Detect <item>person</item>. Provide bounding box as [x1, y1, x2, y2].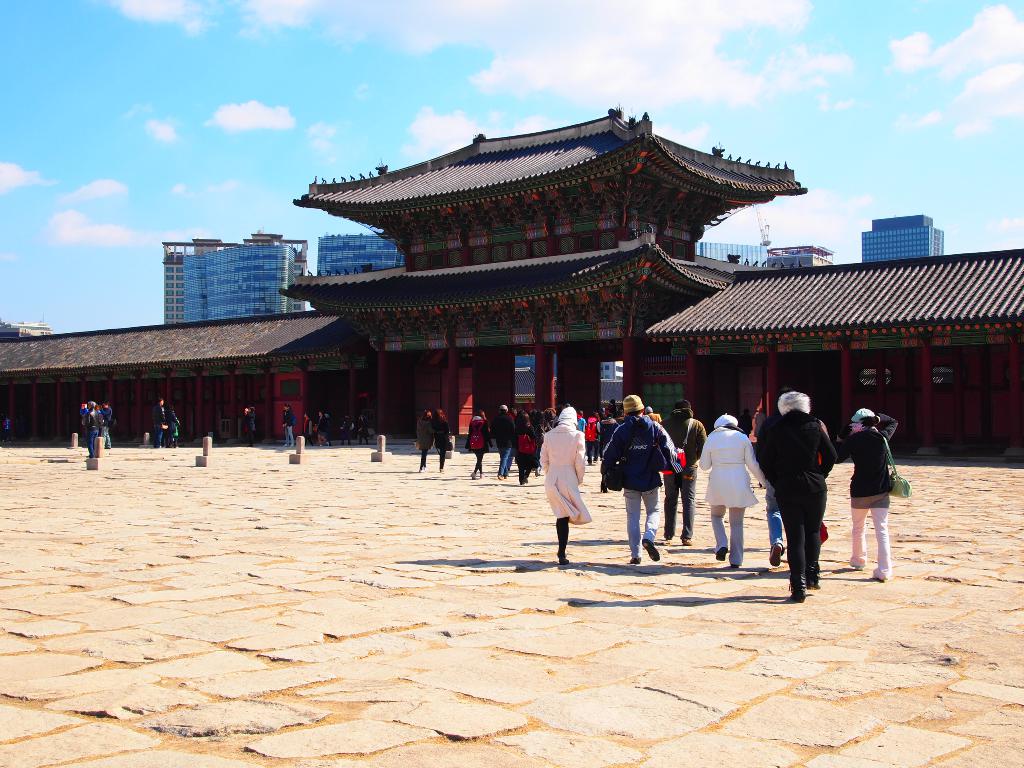
[488, 404, 518, 487].
